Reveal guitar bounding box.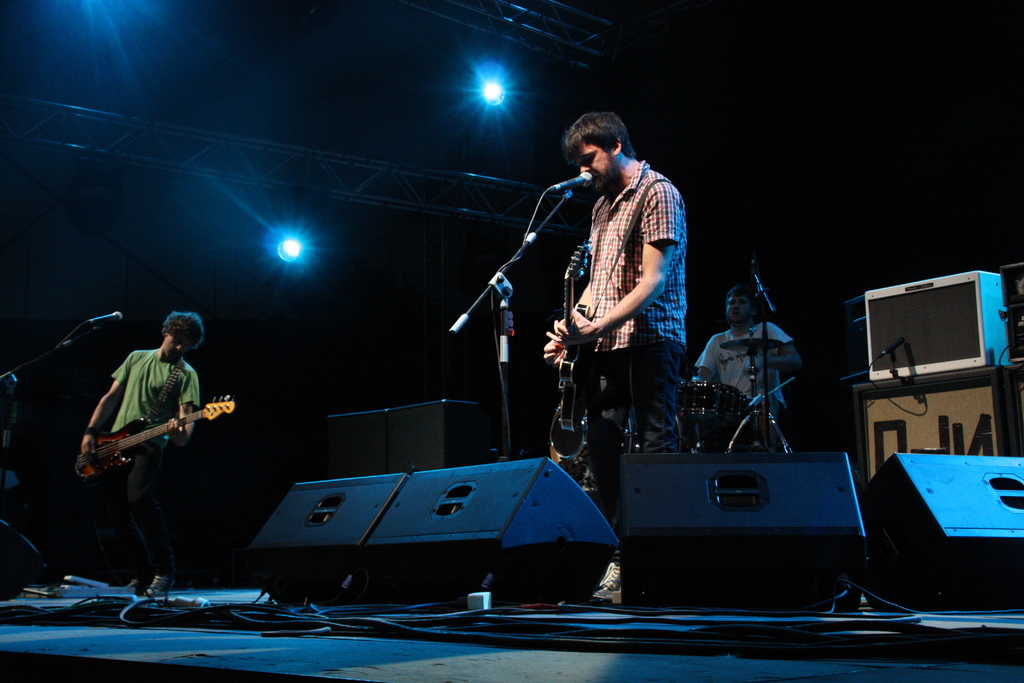
Revealed: detection(549, 246, 596, 468).
